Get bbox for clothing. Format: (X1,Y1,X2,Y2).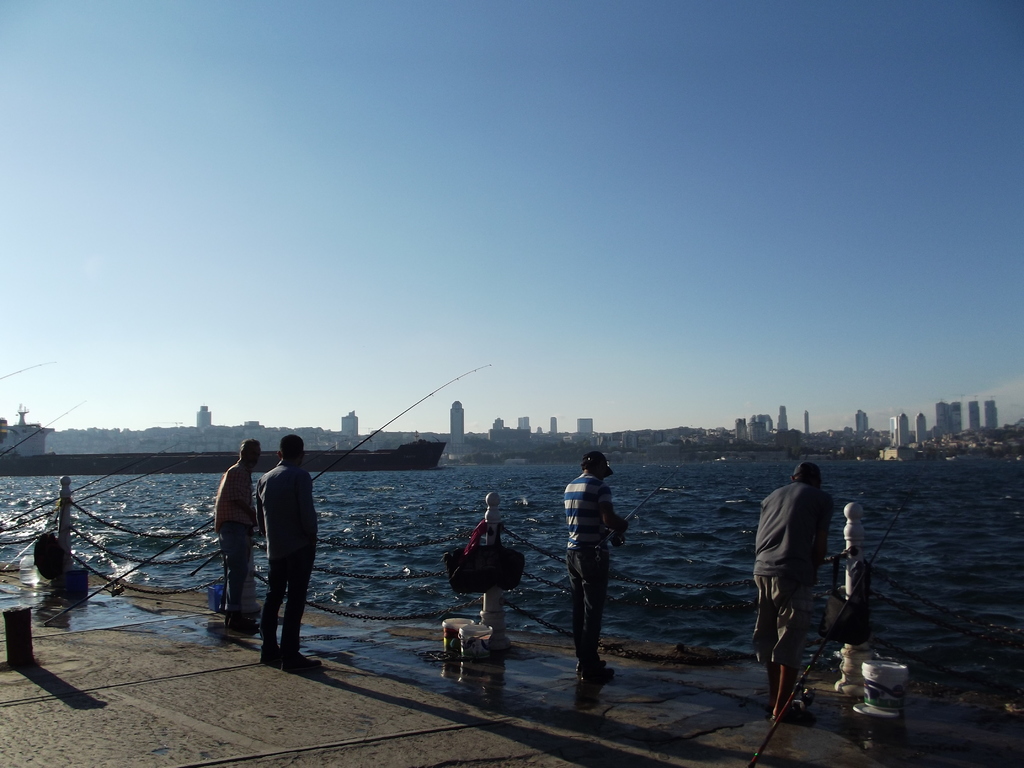
(749,452,856,703).
